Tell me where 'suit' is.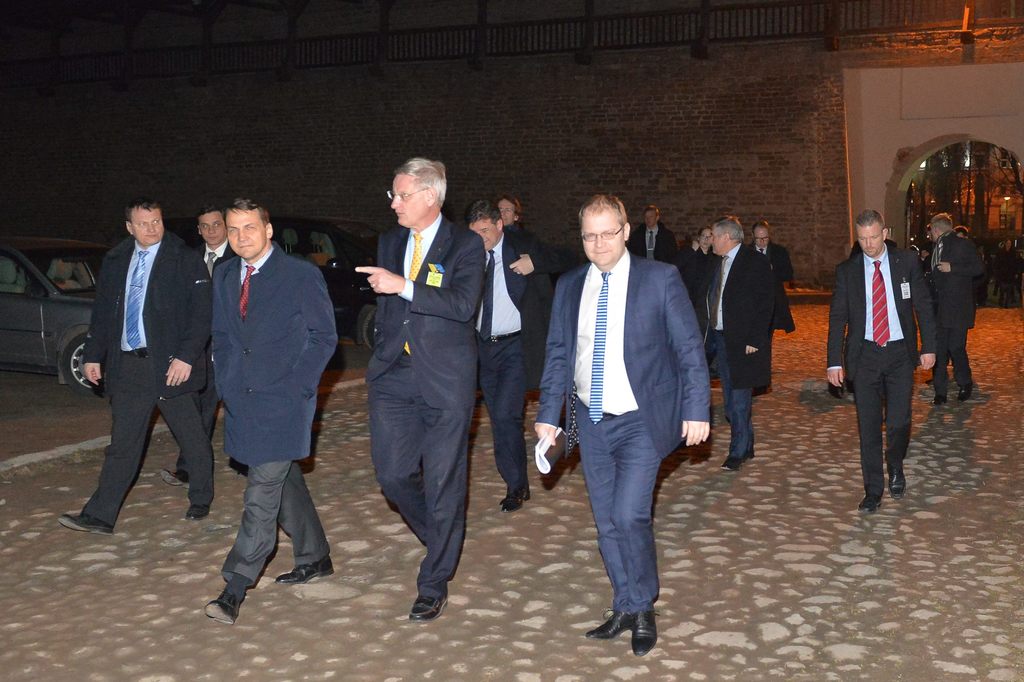
'suit' is at [364, 210, 489, 604].
